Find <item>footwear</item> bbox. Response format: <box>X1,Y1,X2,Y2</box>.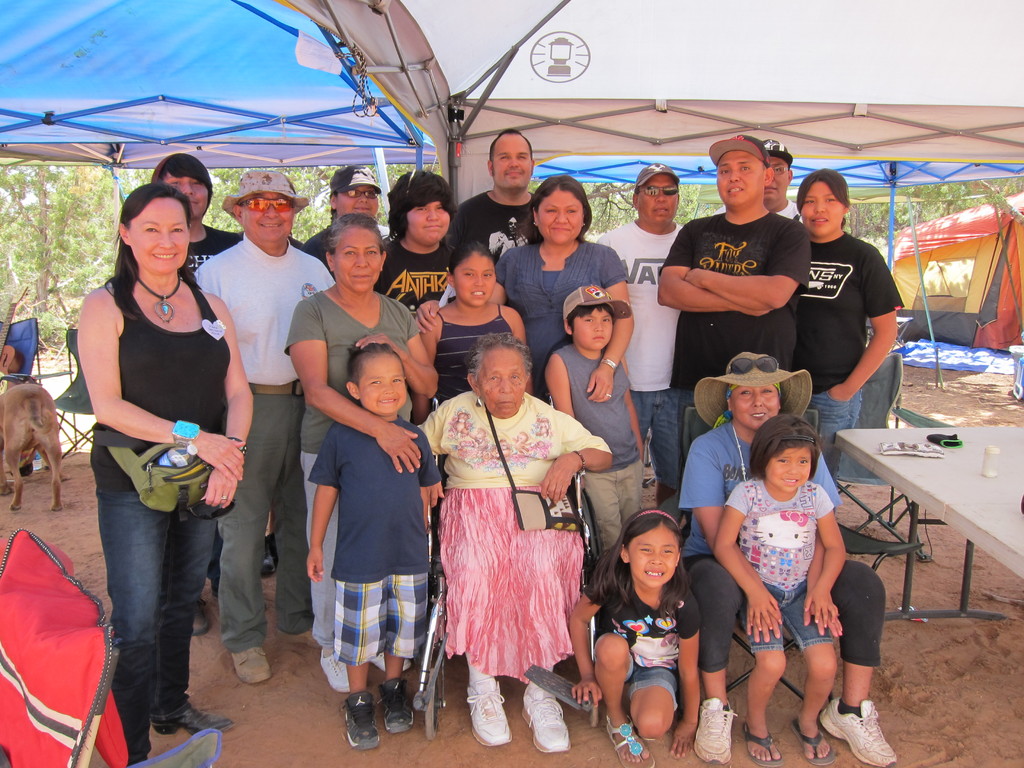
<box>377,675,414,732</box>.
